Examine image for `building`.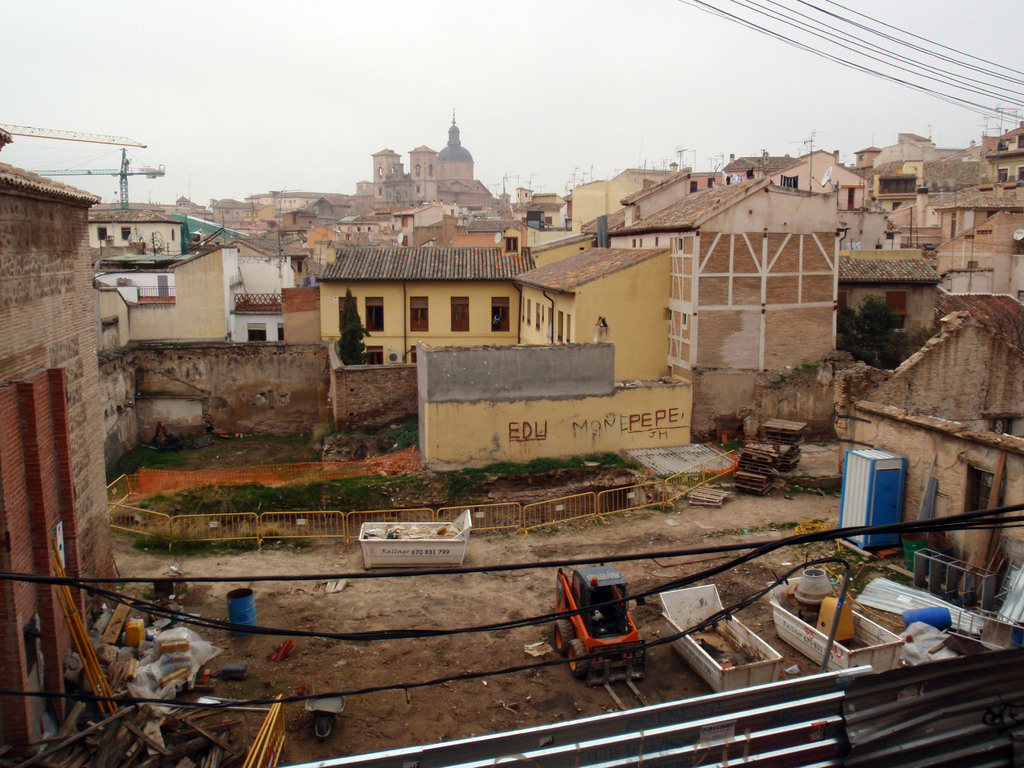
Examination result: [0, 151, 125, 767].
